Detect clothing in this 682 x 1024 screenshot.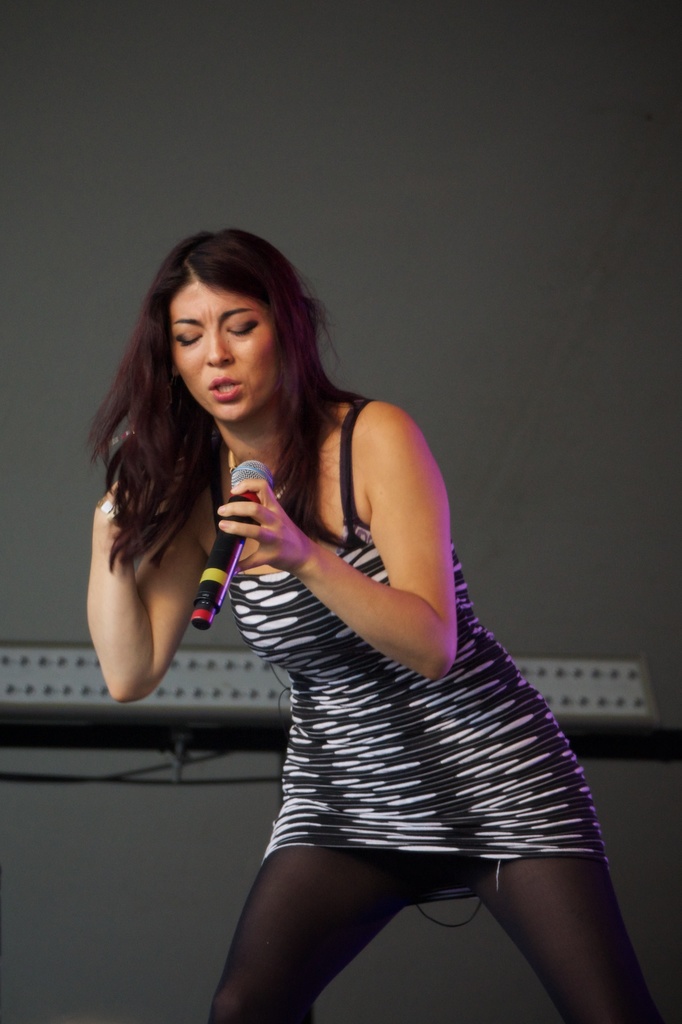
Detection: l=206, t=404, r=662, b=1023.
